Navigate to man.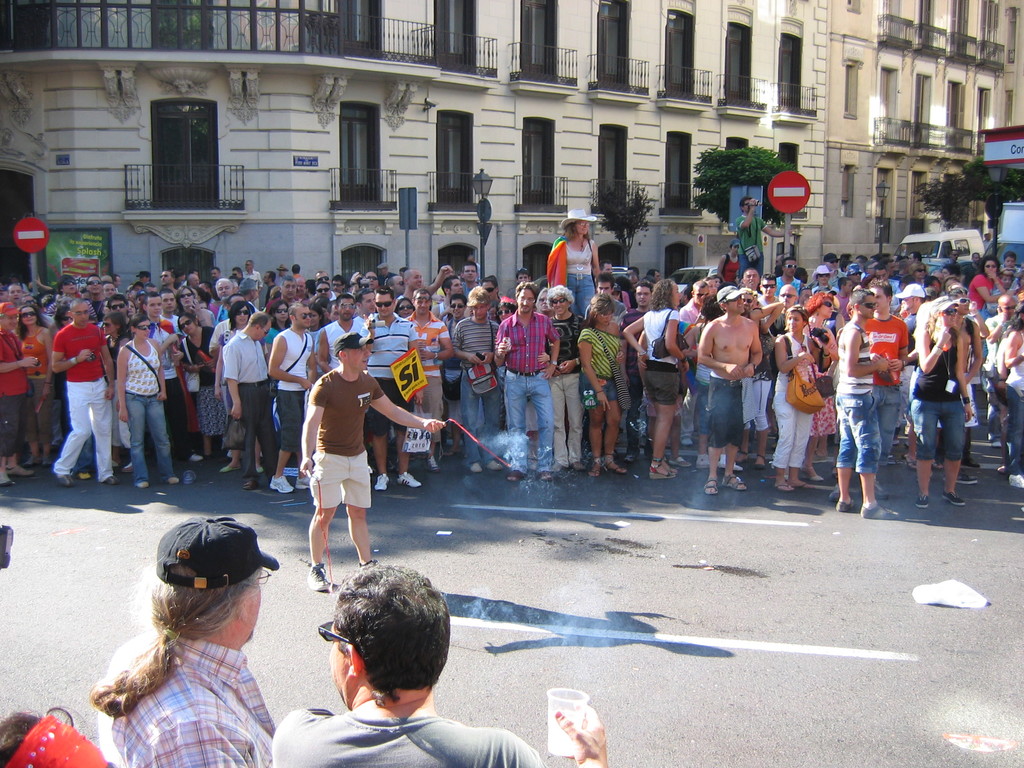
Navigation target: Rect(774, 259, 804, 298).
